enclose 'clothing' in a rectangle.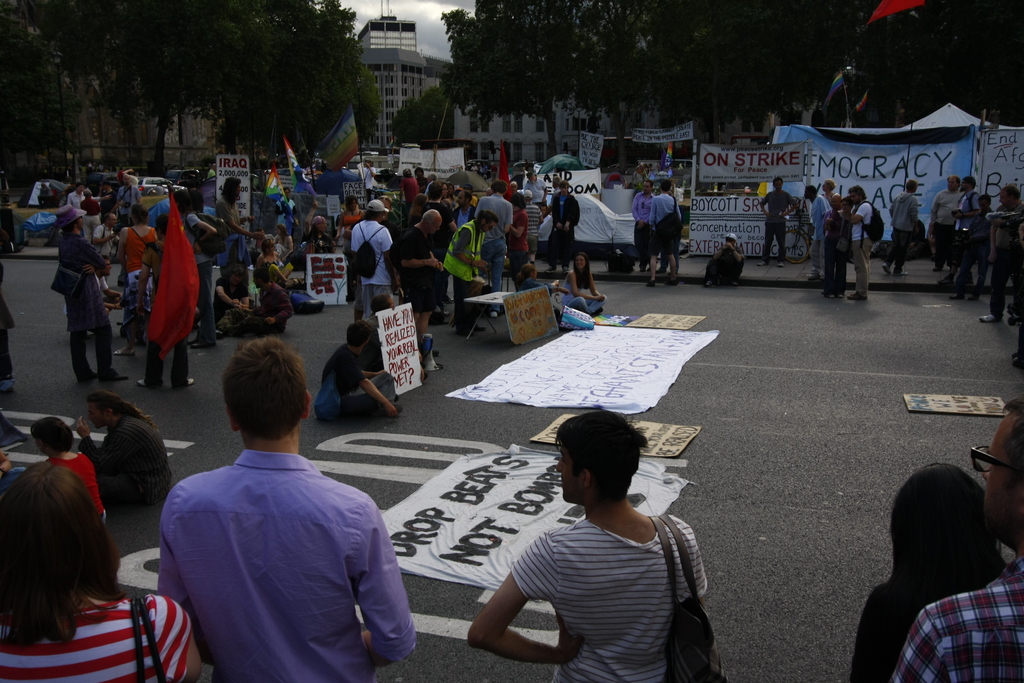
pyautogui.locateOnScreen(478, 195, 513, 312).
